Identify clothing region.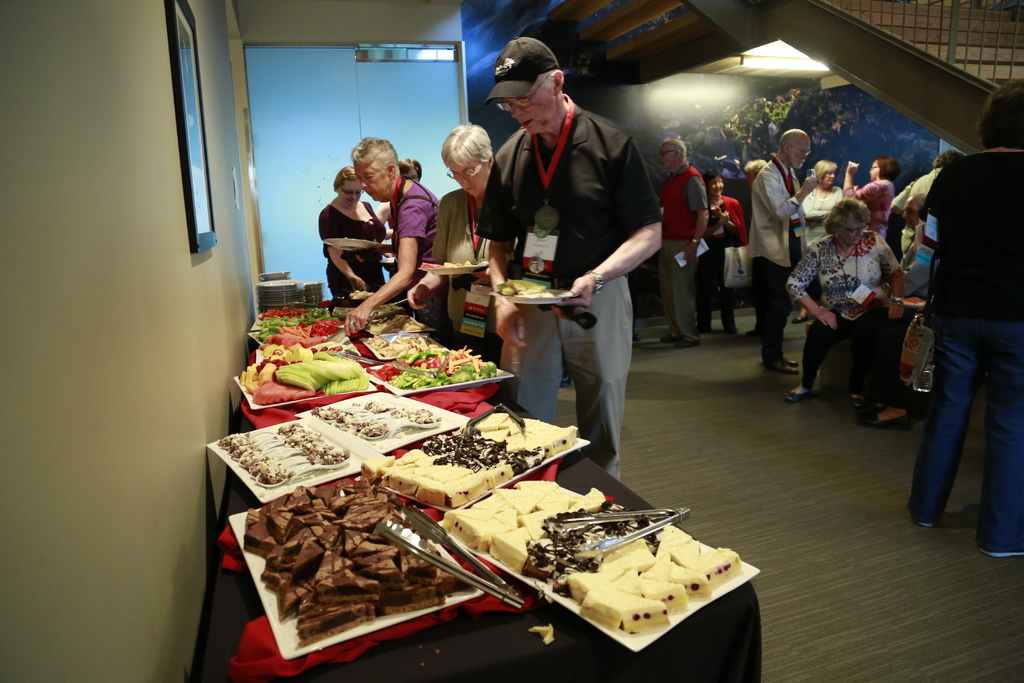
Region: bbox(484, 103, 659, 475).
